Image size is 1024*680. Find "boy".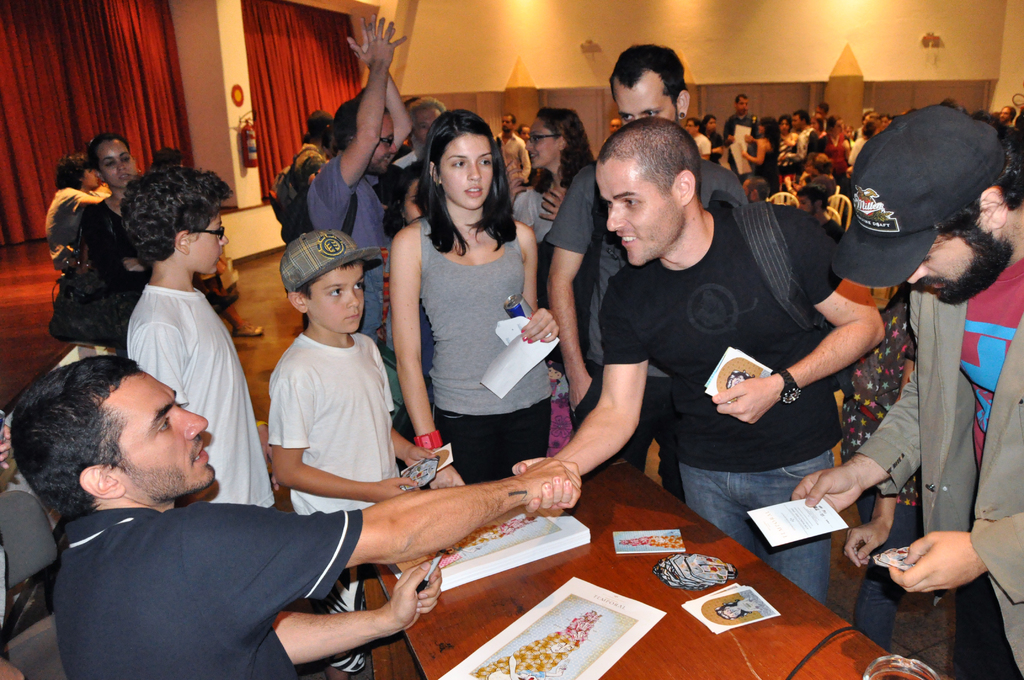
120/163/280/507.
